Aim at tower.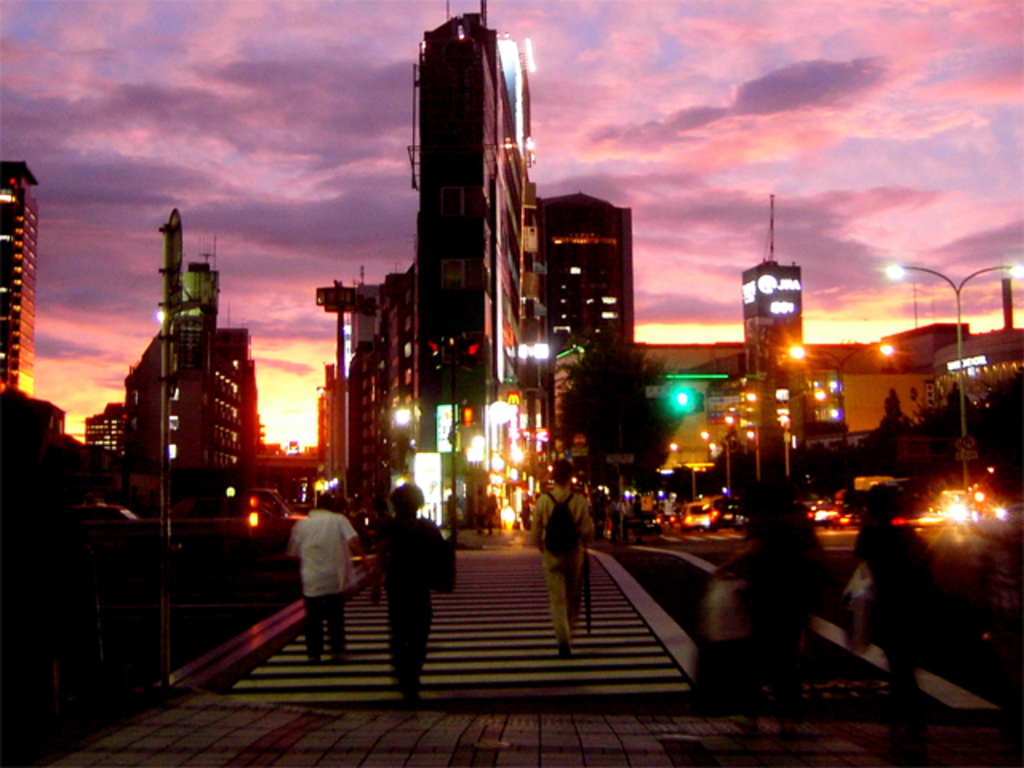
Aimed at 146 210 234 482.
